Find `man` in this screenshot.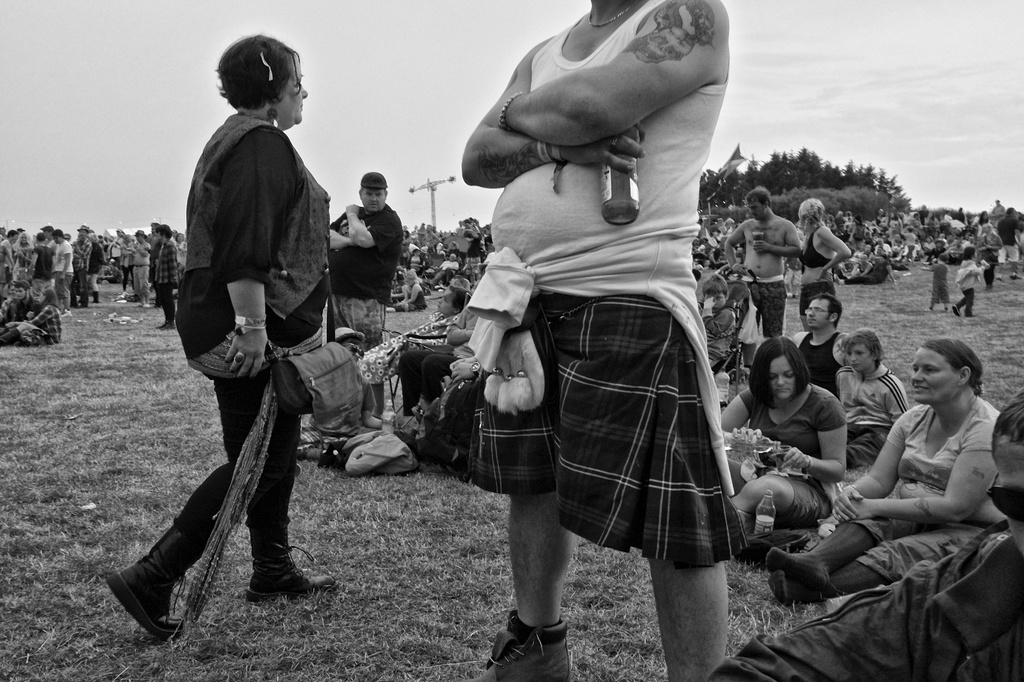
The bounding box for `man` is locate(796, 298, 849, 388).
